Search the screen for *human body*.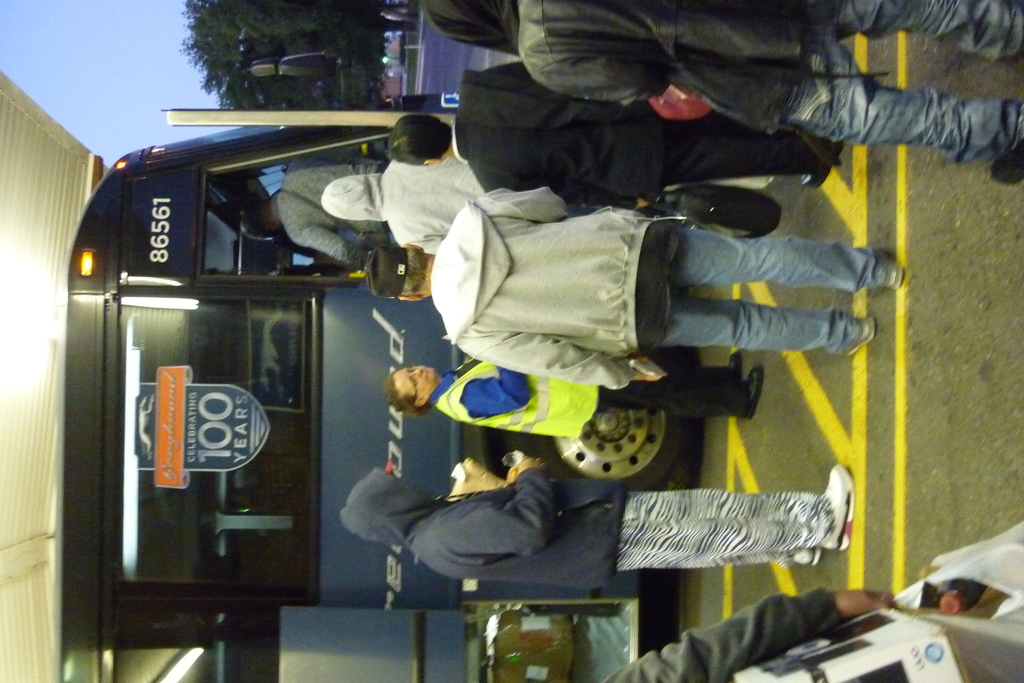
Found at bbox=[419, 0, 1023, 184].
